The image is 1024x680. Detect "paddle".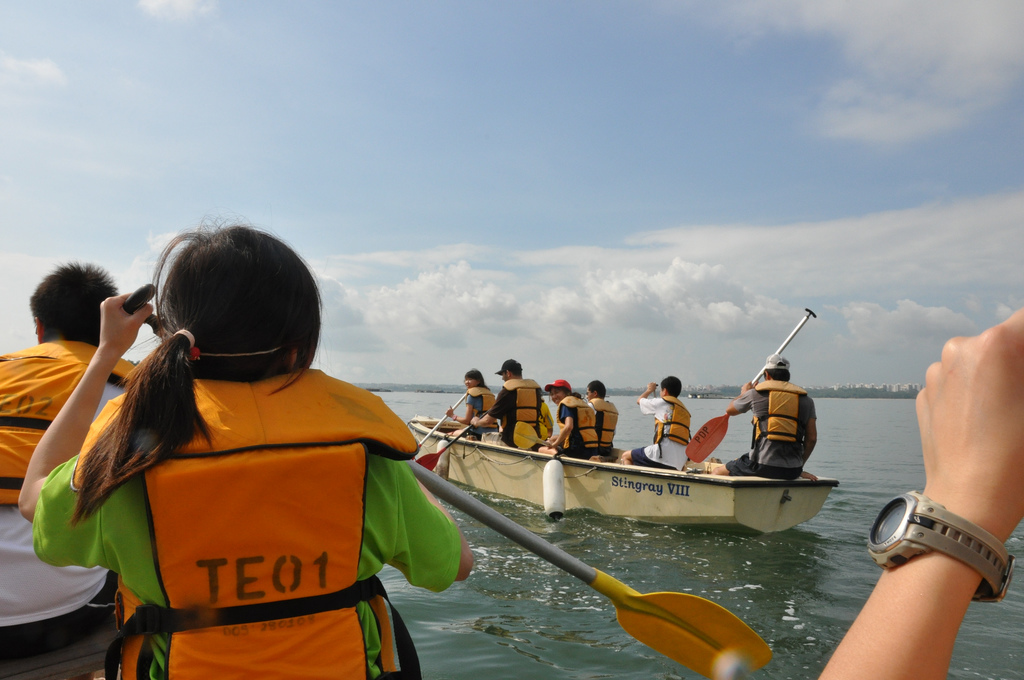
Detection: (left=321, top=454, right=848, bottom=669).
